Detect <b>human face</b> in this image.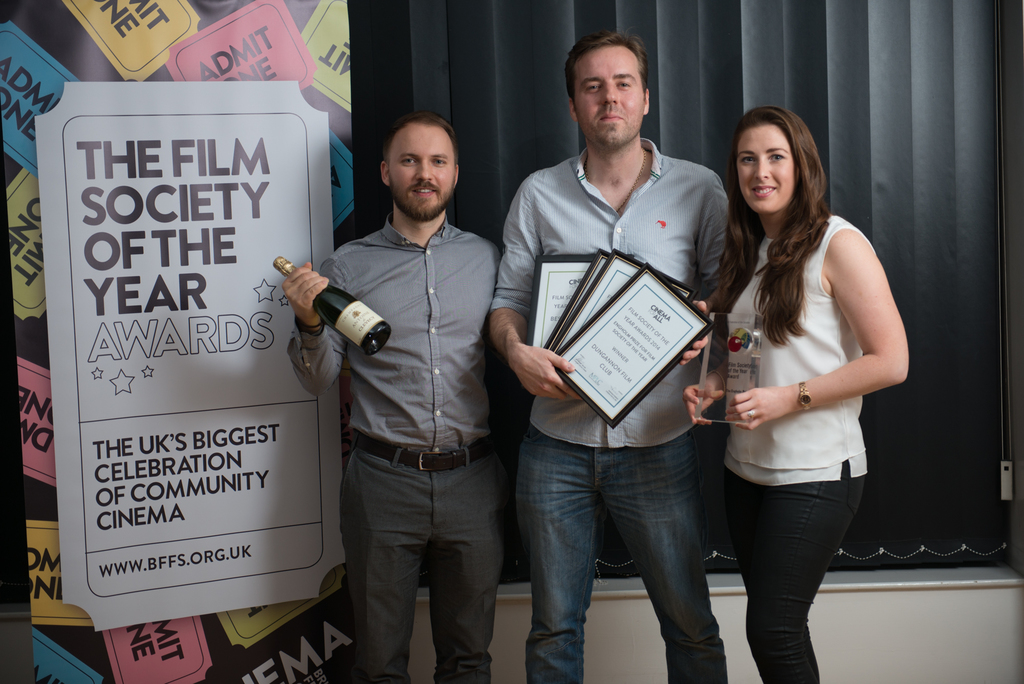
Detection: rect(388, 124, 456, 220).
